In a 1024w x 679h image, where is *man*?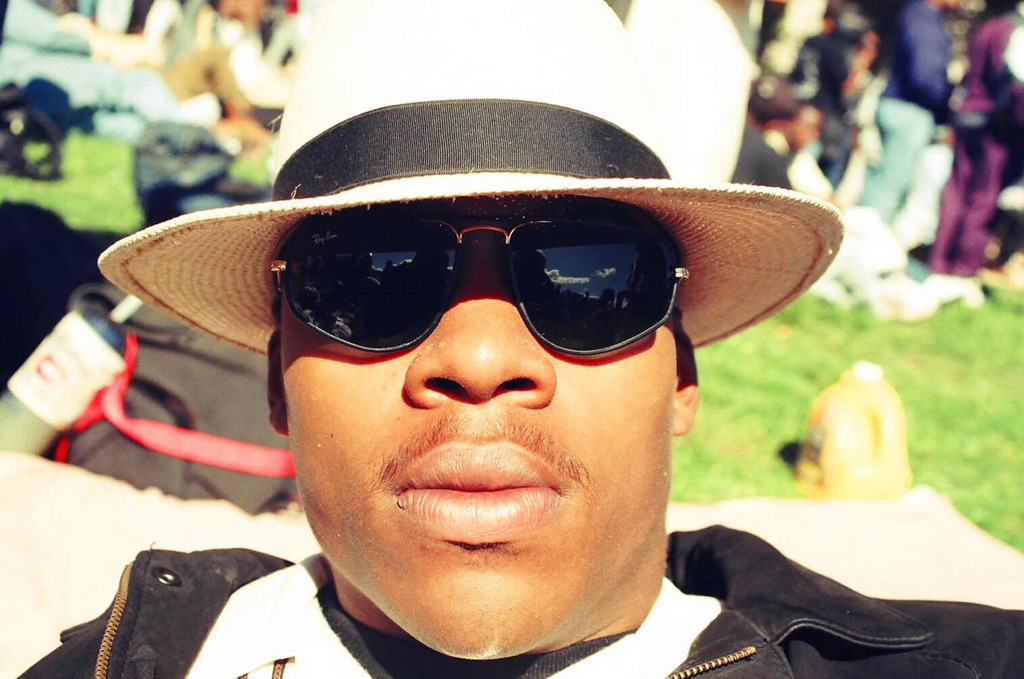
x1=112, y1=103, x2=898, y2=678.
